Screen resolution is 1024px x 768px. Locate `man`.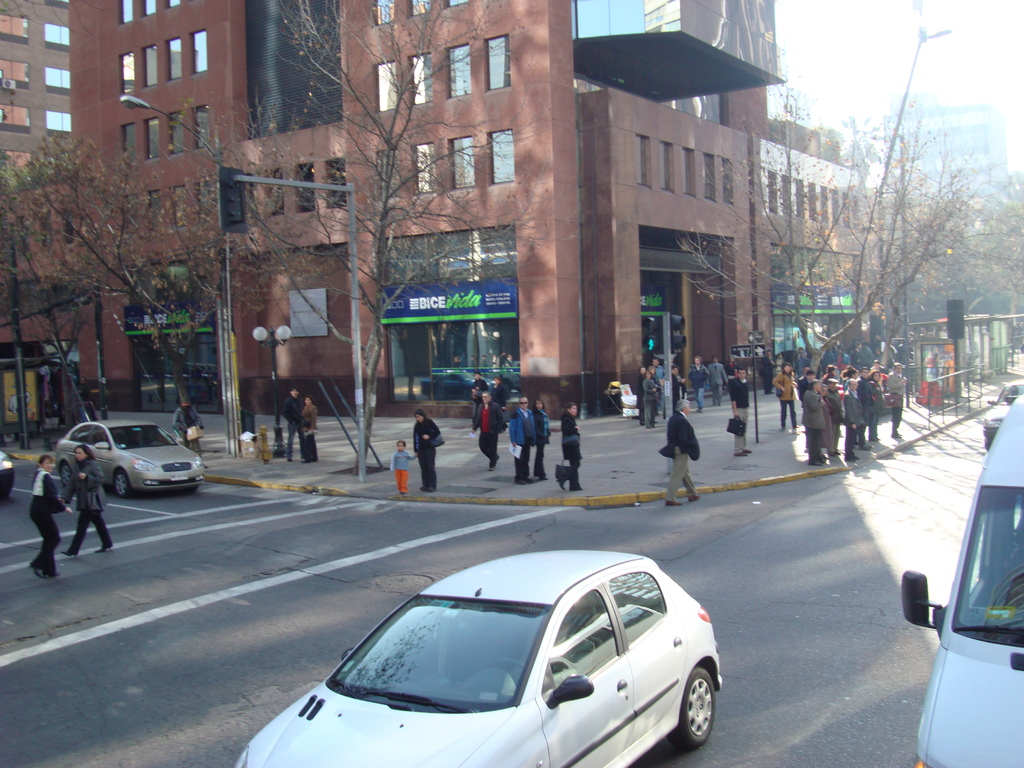
<box>658,393,700,508</box>.
